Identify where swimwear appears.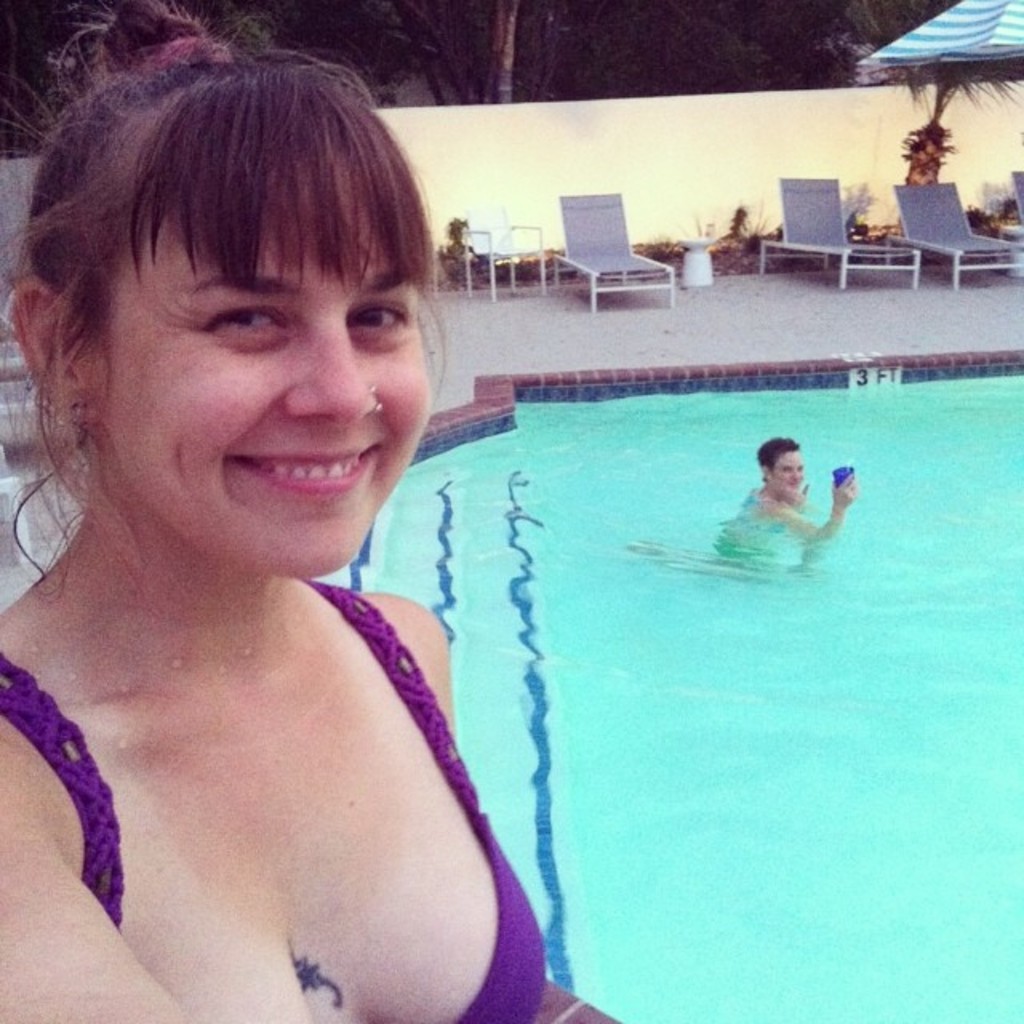
Appears at bbox=[0, 579, 539, 1019].
